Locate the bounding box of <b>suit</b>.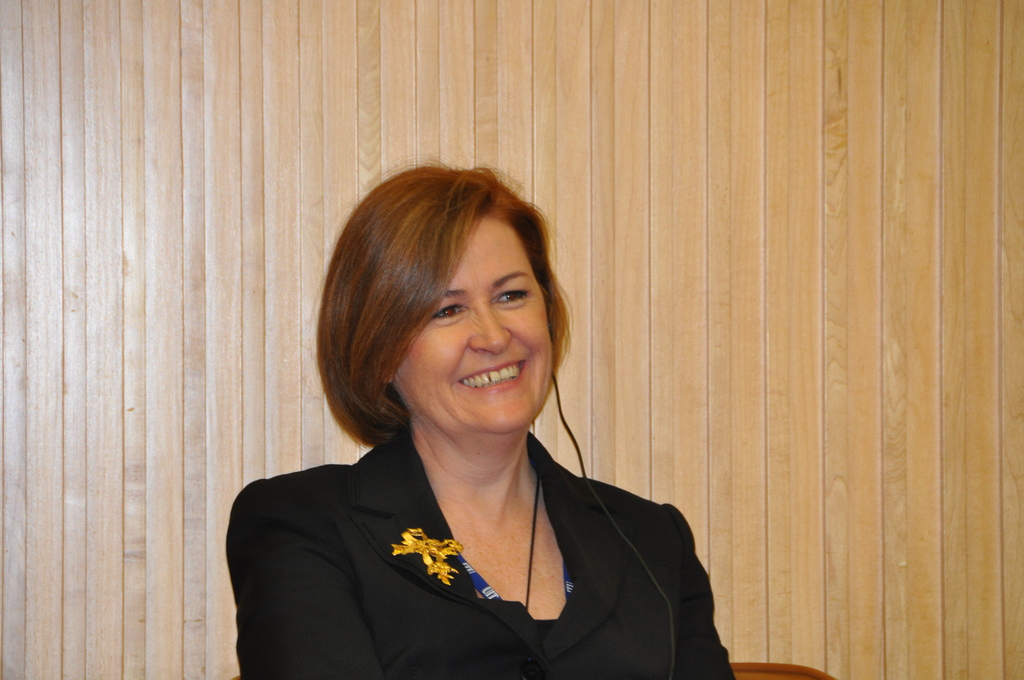
Bounding box: <region>225, 364, 738, 663</region>.
